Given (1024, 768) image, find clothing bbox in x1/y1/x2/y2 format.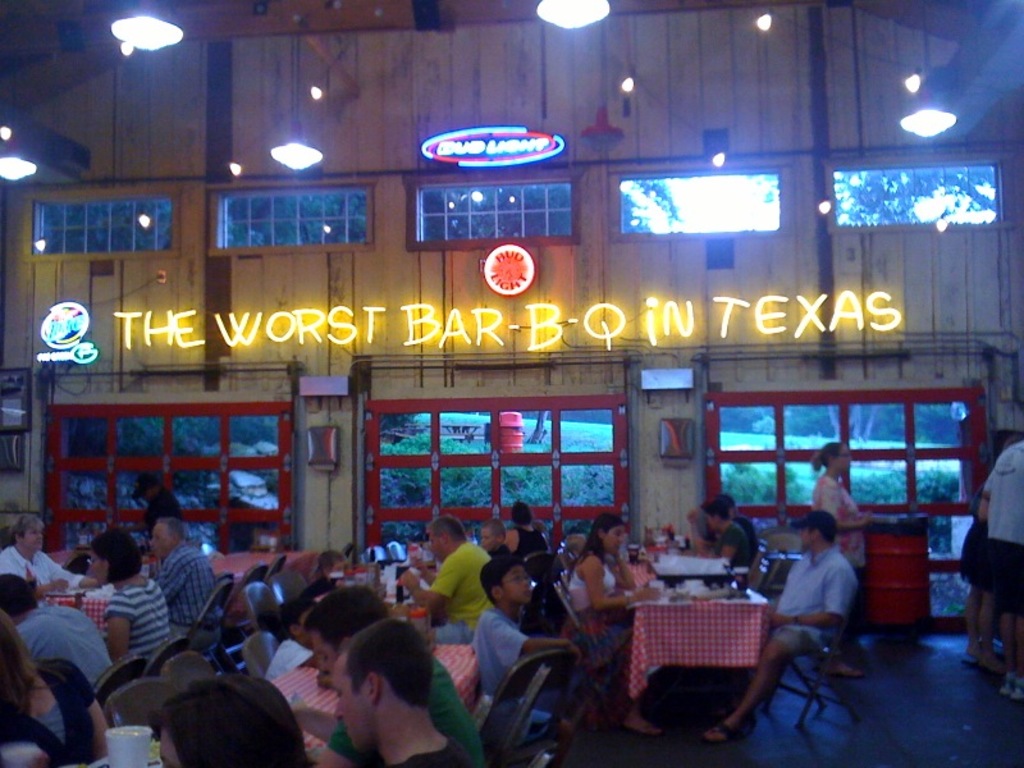
973/436/1023/618.
